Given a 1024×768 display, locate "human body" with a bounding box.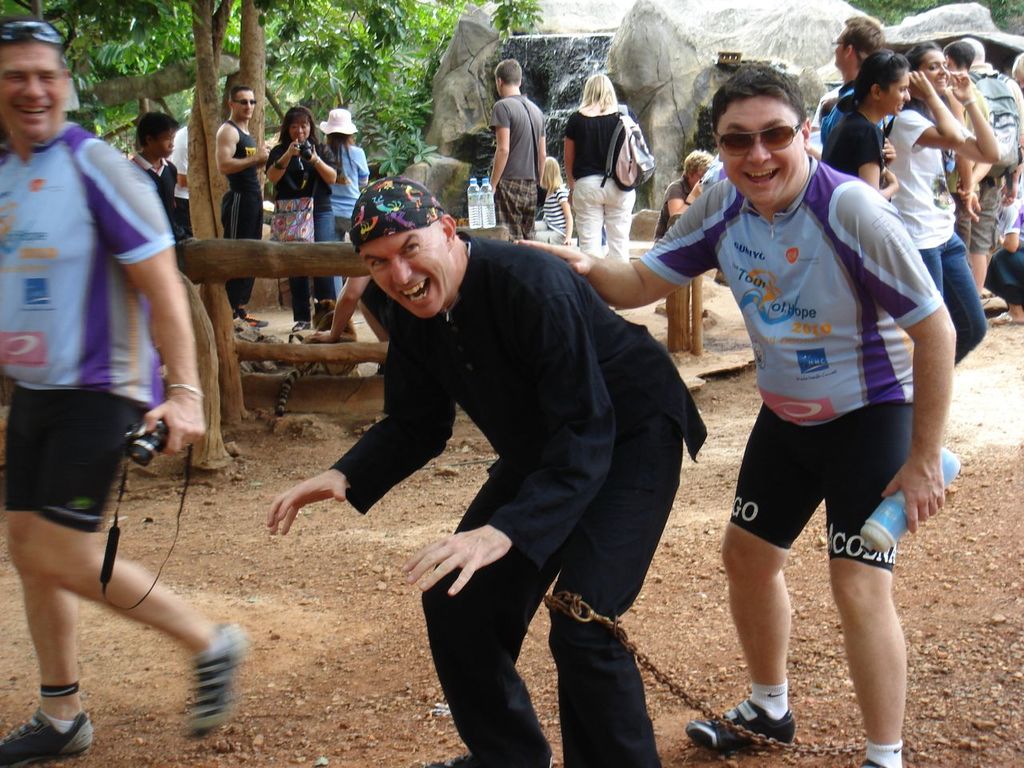
Located: {"left": 128, "top": 110, "right": 178, "bottom": 226}.
